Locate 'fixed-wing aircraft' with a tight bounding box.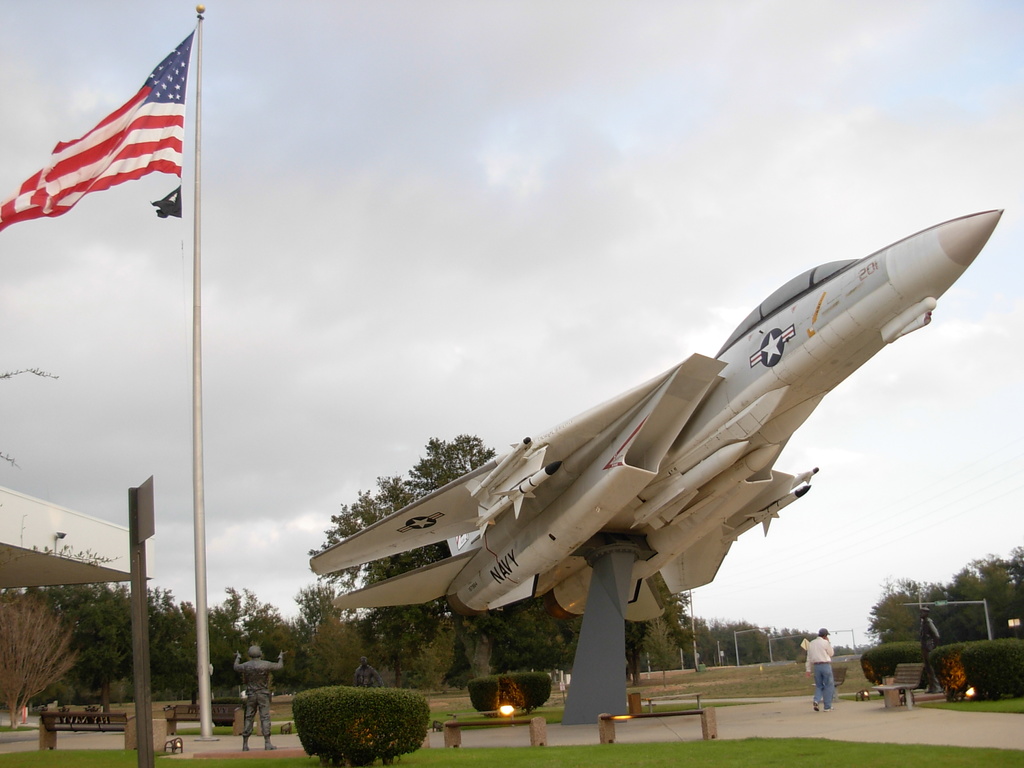
[311,208,1004,625].
